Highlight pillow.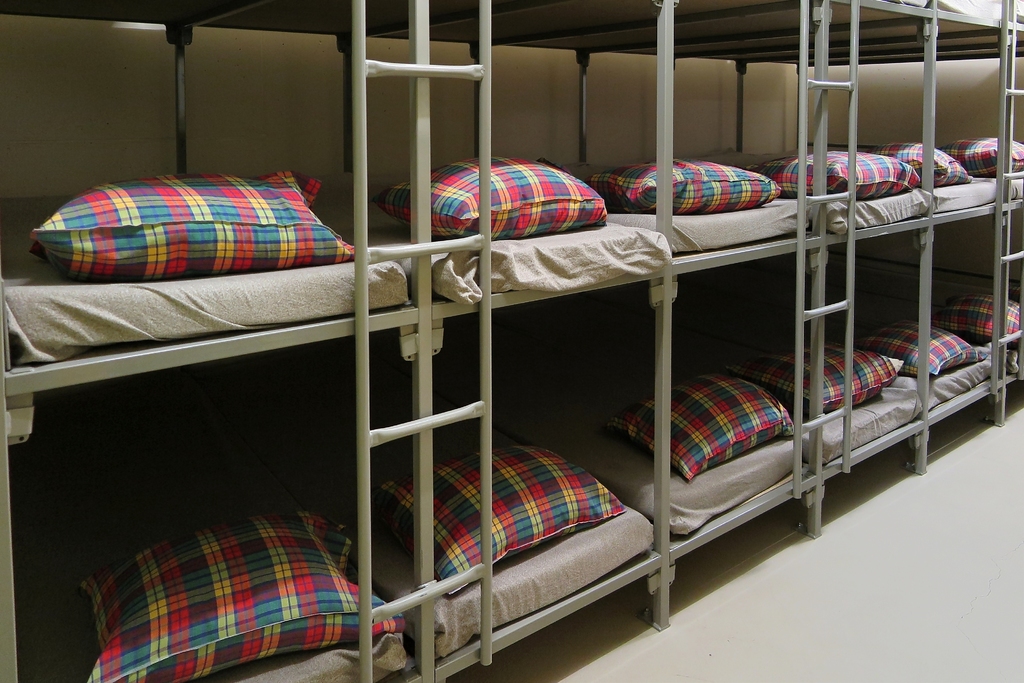
Highlighted region: detection(372, 150, 609, 244).
